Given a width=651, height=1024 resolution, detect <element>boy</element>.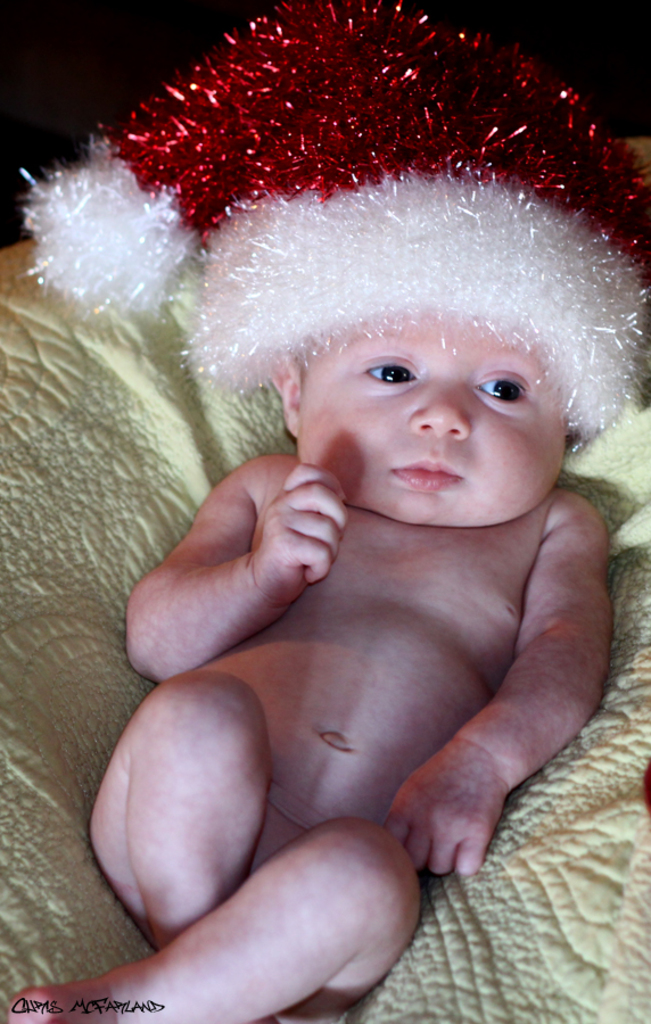
{"left": 93, "top": 147, "right": 632, "bottom": 952}.
